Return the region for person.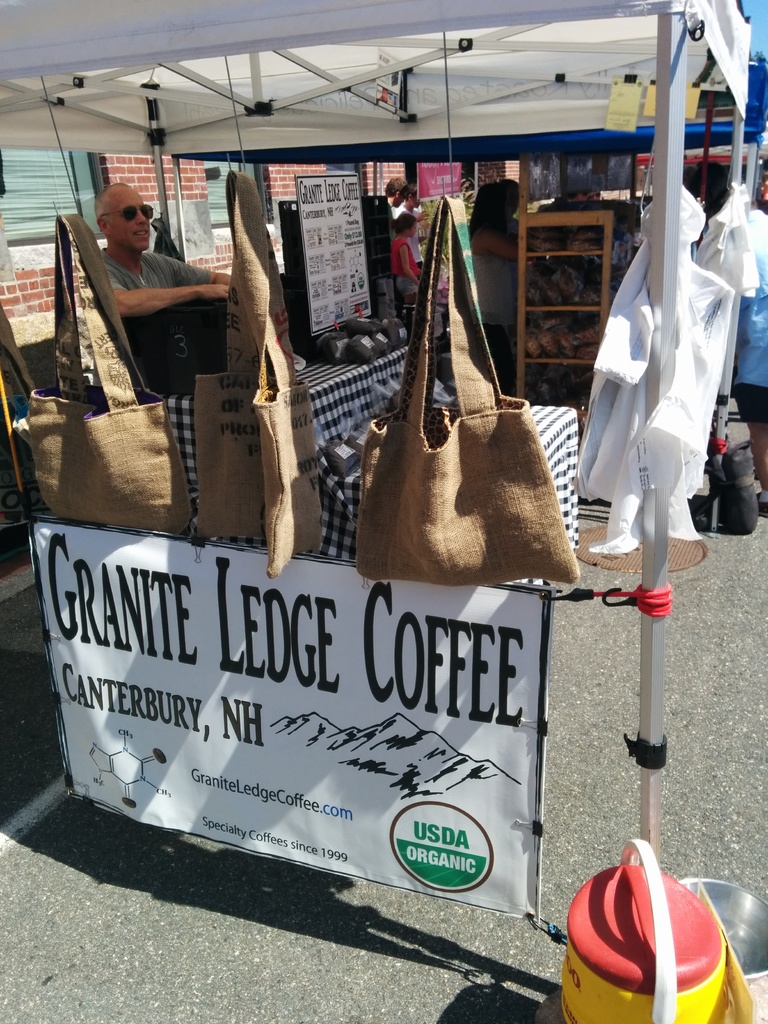
(388, 209, 420, 286).
